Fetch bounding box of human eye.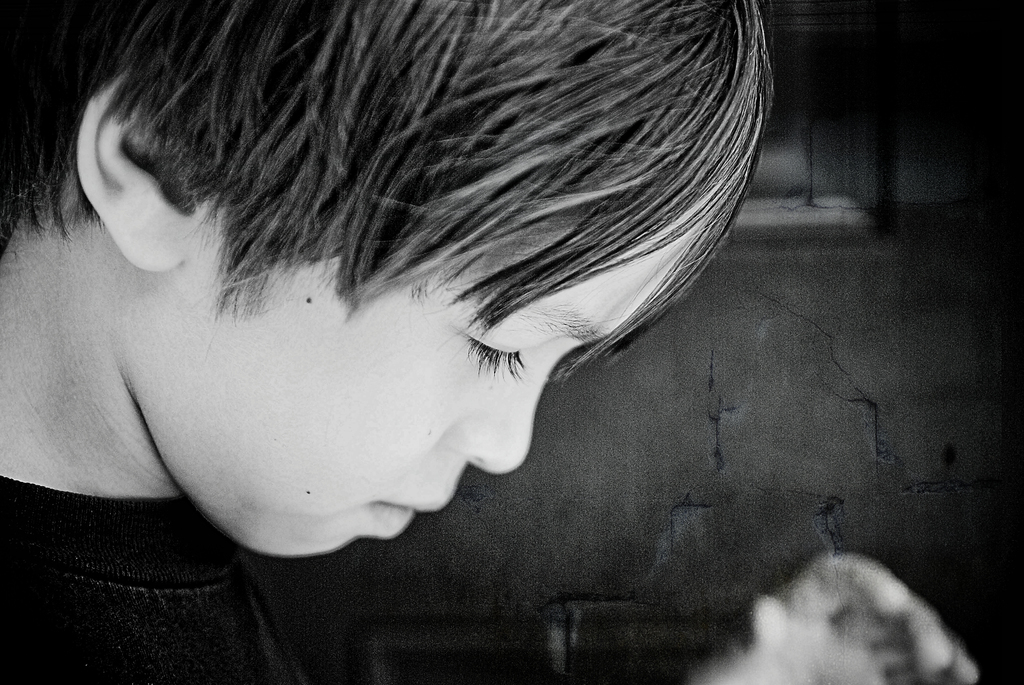
Bbox: [left=452, top=333, right=538, bottom=402].
